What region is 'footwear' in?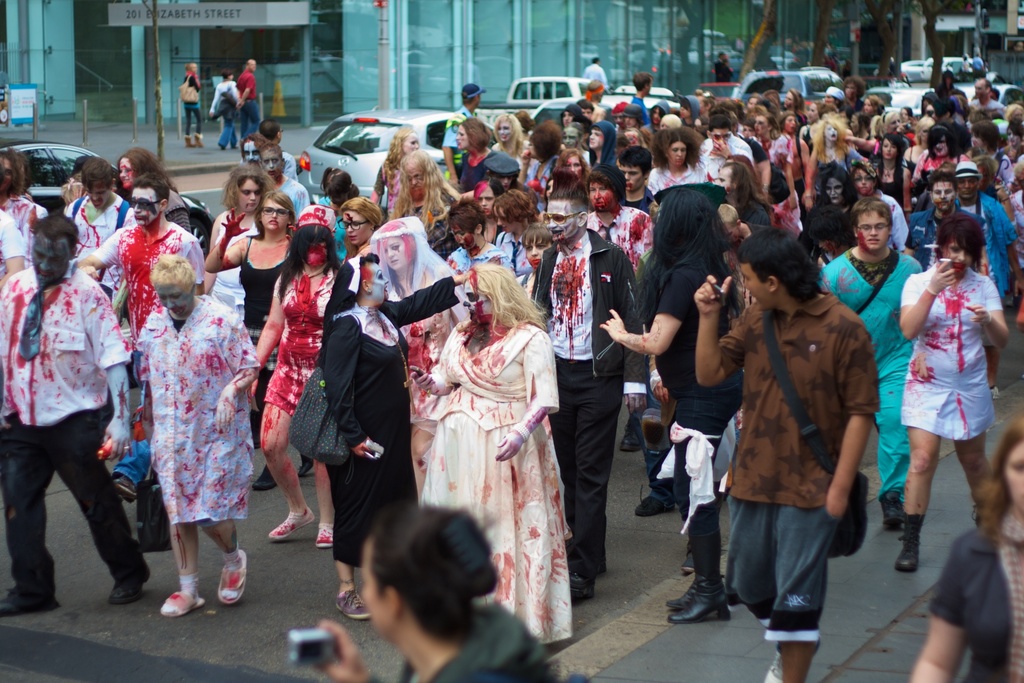
<box>666,568,701,608</box>.
